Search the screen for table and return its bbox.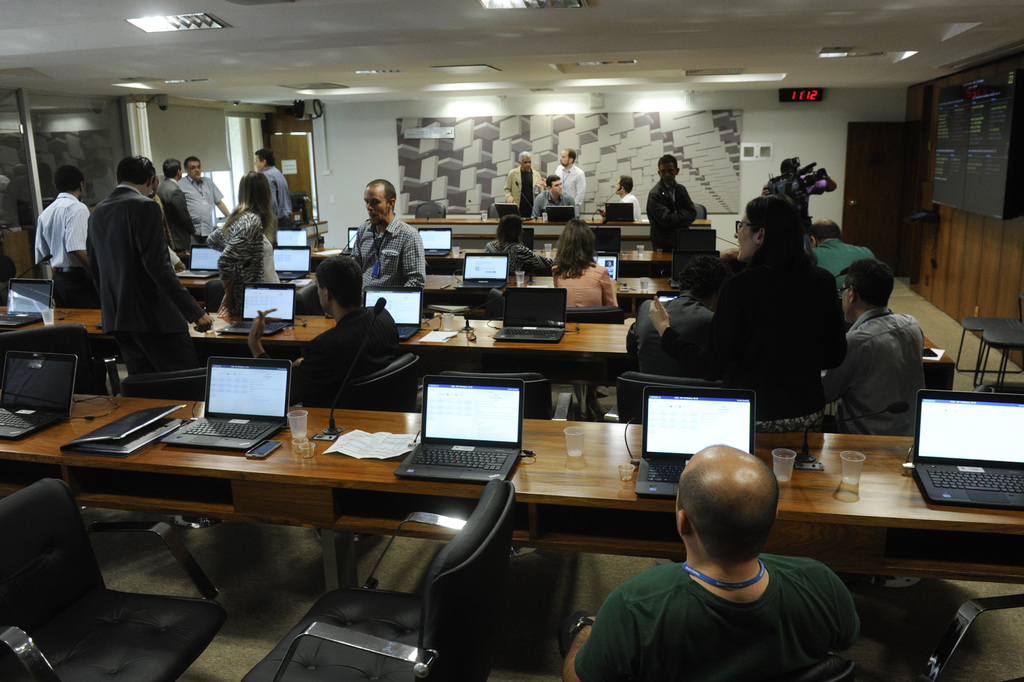
Found: pyautogui.locateOnScreen(0, 375, 1023, 610).
